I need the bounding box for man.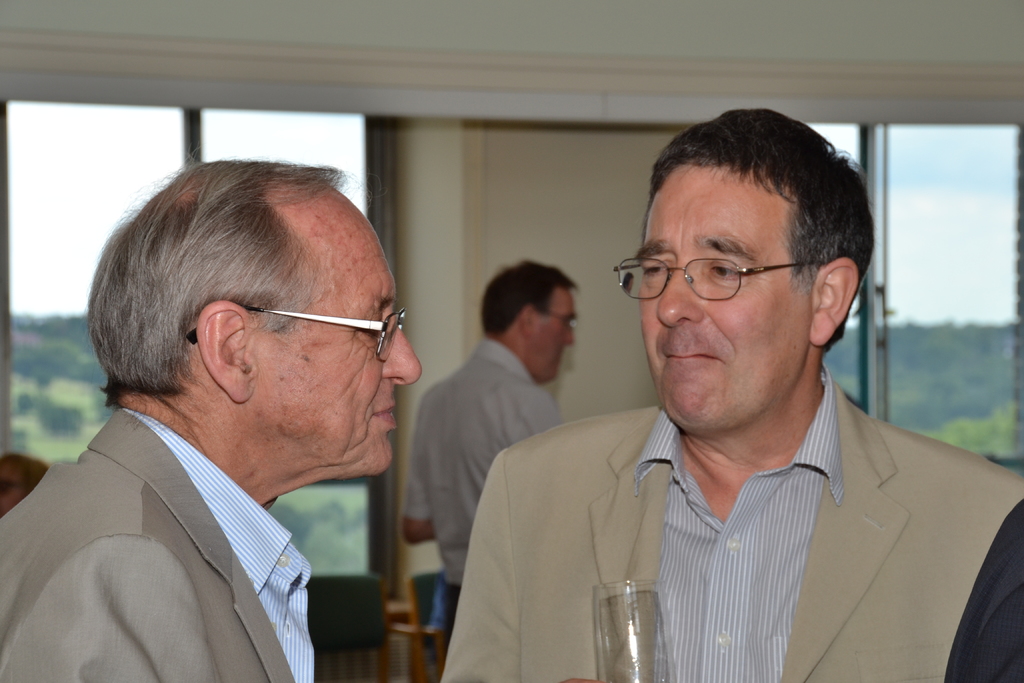
Here it is: (left=424, top=129, right=998, bottom=662).
